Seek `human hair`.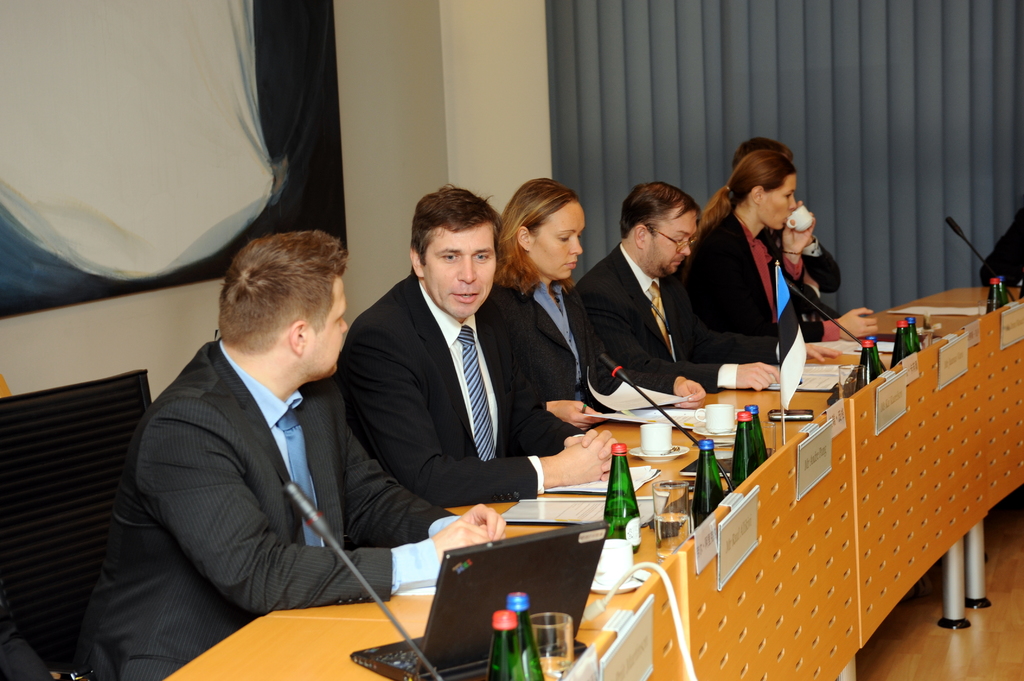
[left=733, top=136, right=792, bottom=170].
